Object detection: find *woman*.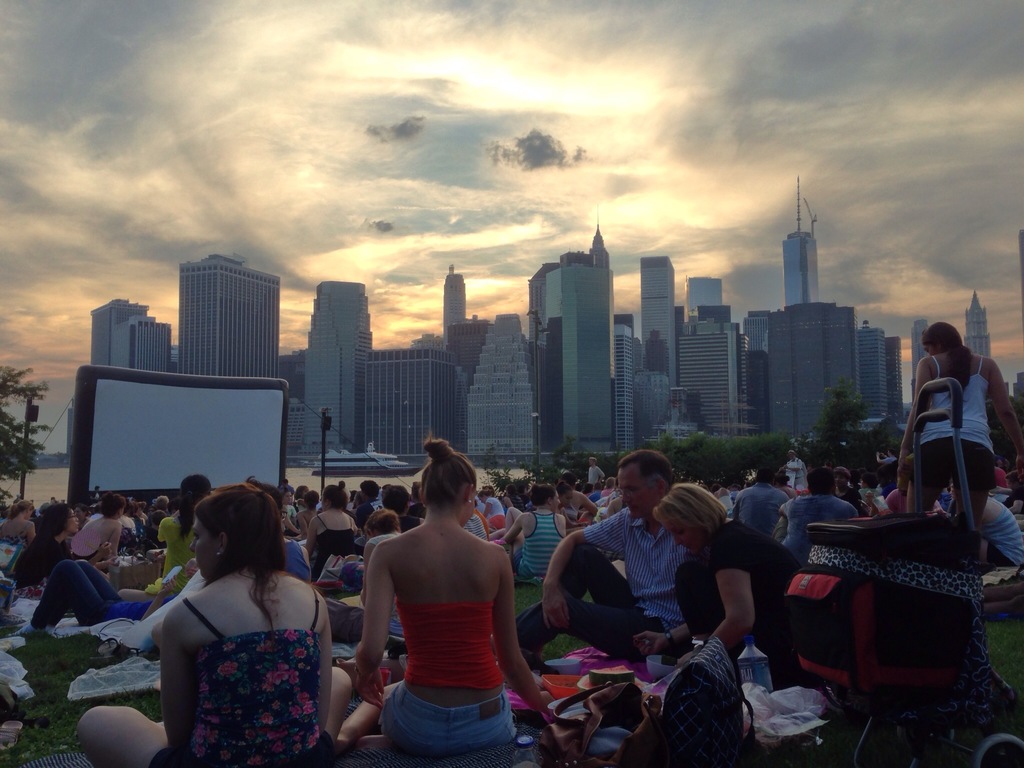
bbox=(636, 486, 805, 682).
